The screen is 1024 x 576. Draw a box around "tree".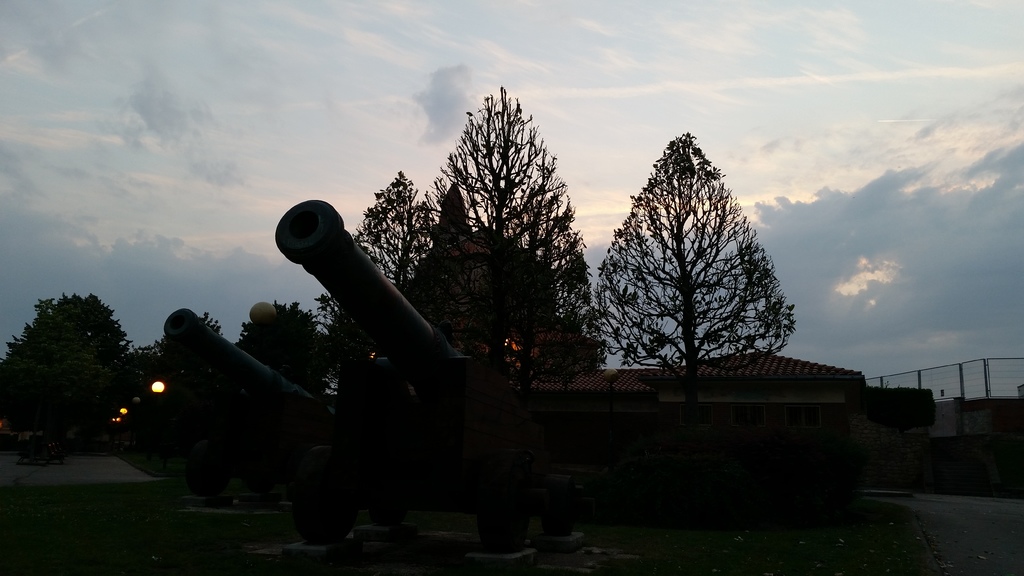
[x1=0, y1=310, x2=218, y2=457].
